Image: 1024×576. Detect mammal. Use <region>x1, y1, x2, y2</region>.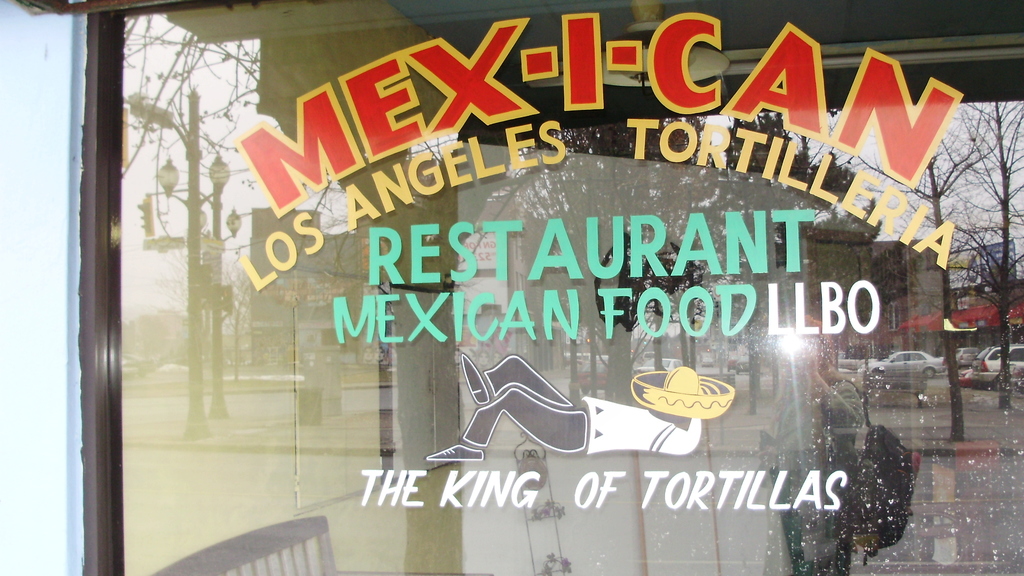
<region>425, 355, 707, 461</region>.
